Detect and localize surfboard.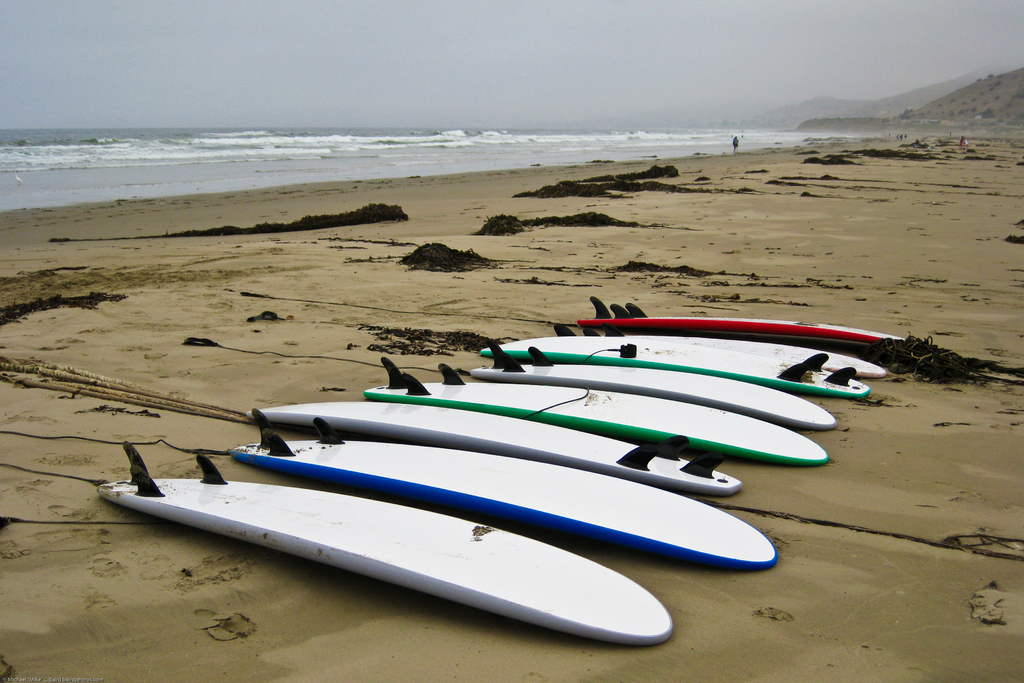
Localized at (x1=548, y1=323, x2=887, y2=381).
